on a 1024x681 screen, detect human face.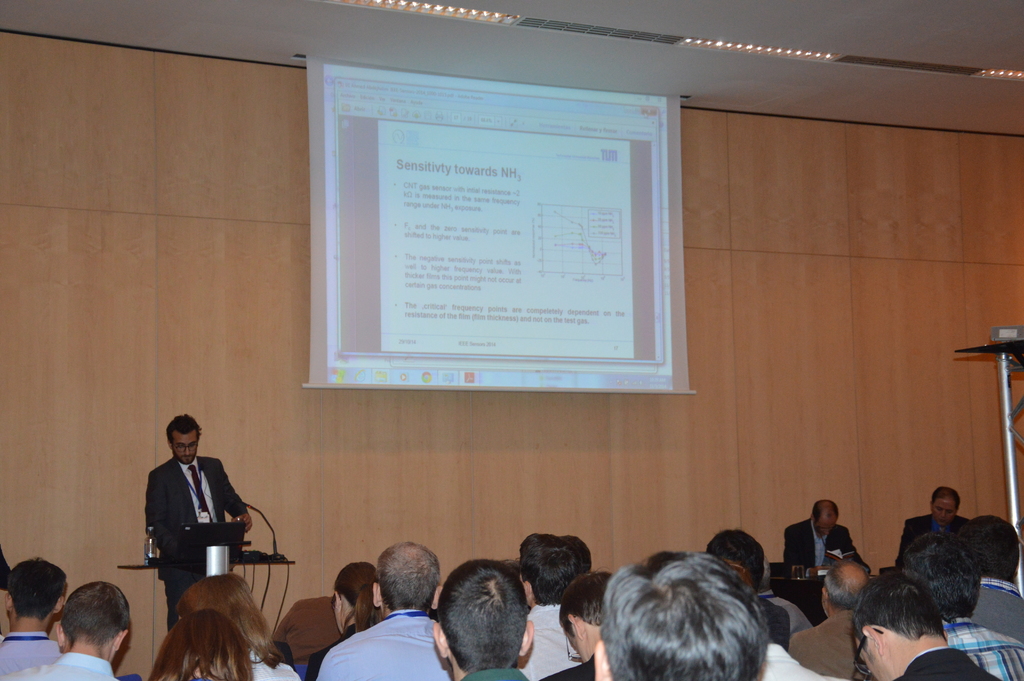
region(335, 601, 343, 632).
